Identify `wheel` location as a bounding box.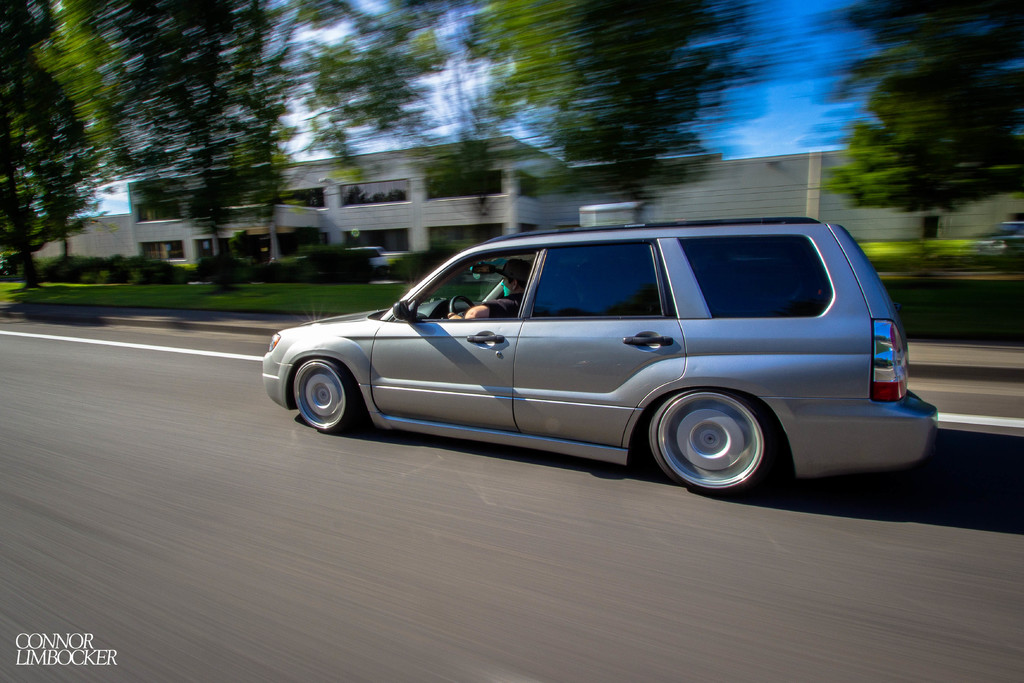
{"x1": 646, "y1": 378, "x2": 790, "y2": 482}.
